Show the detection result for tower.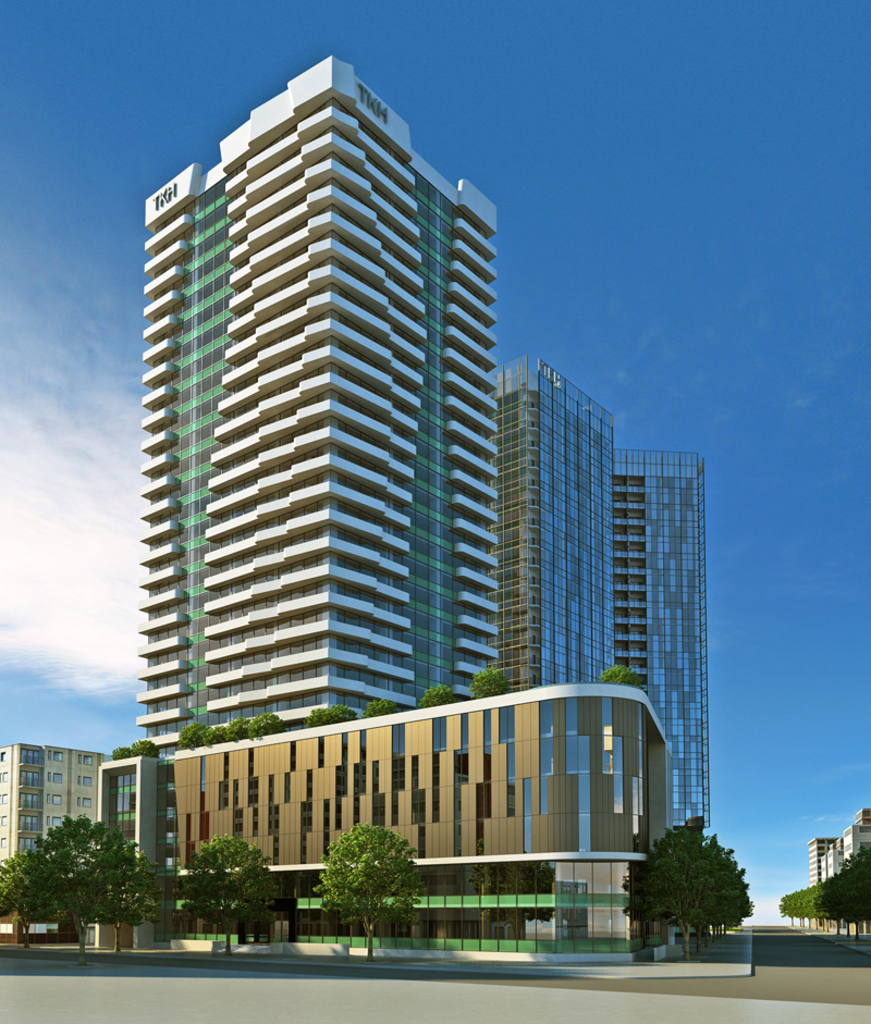
detection(808, 832, 838, 884).
